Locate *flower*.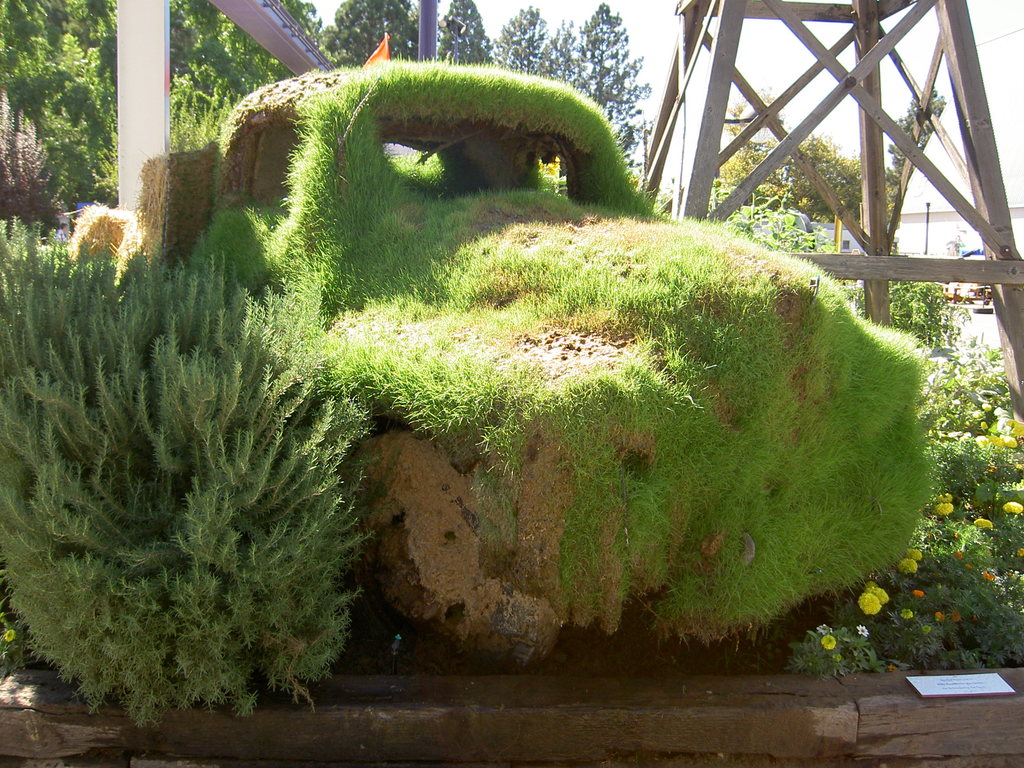
Bounding box: 953:609:959:623.
